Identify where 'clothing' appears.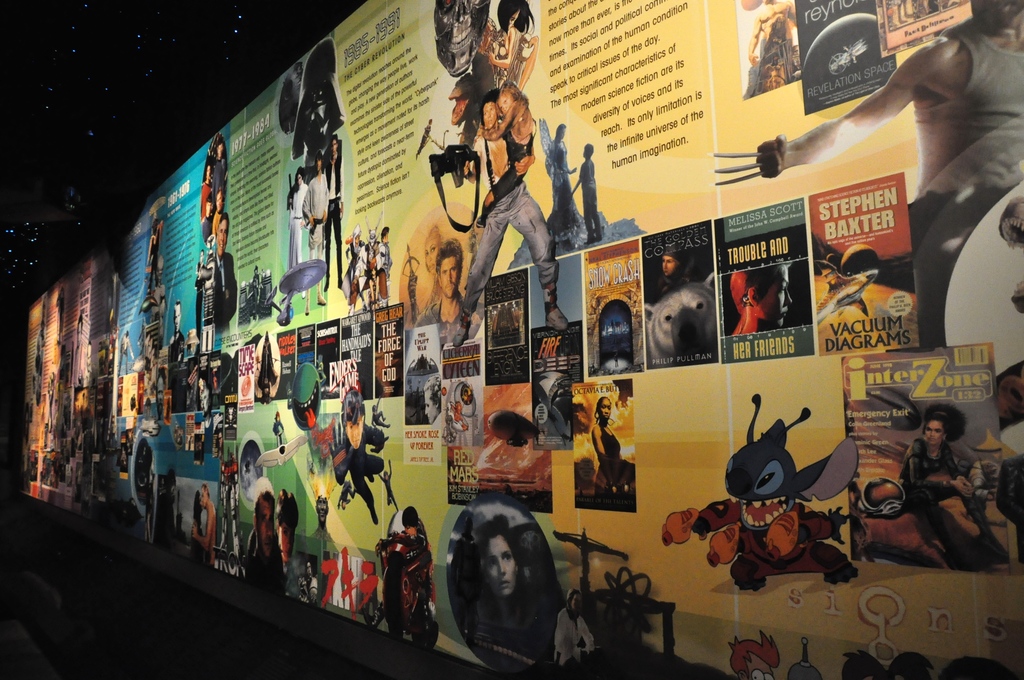
Appears at detection(329, 414, 390, 514).
